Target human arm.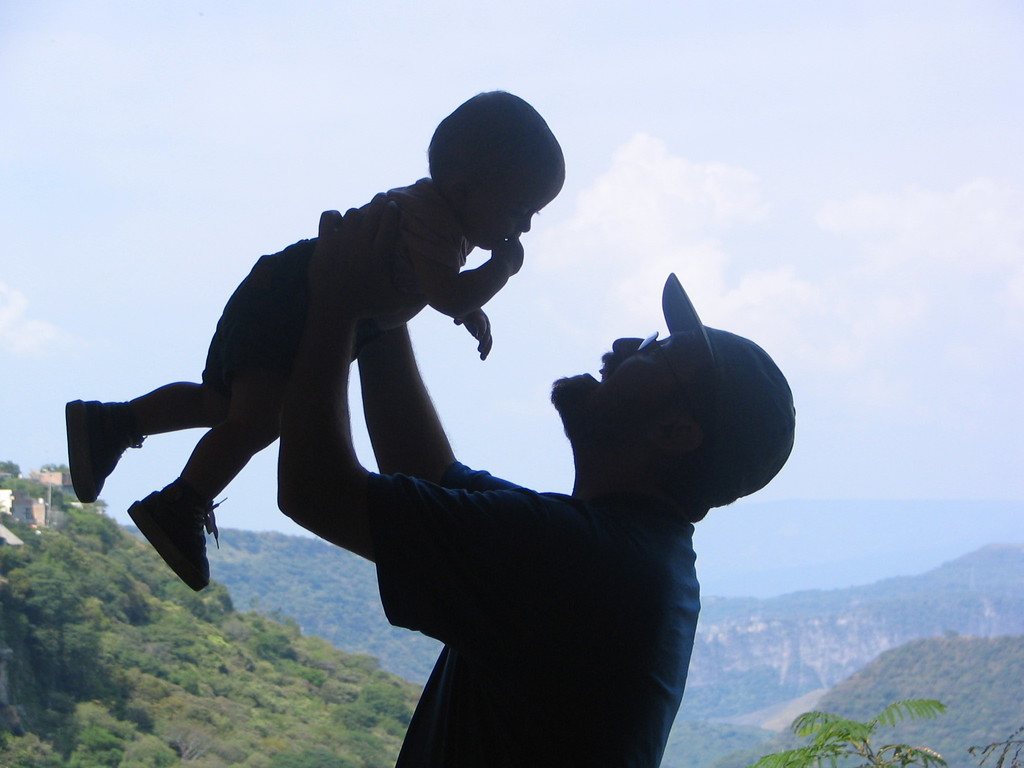
Target region: Rect(355, 314, 532, 497).
